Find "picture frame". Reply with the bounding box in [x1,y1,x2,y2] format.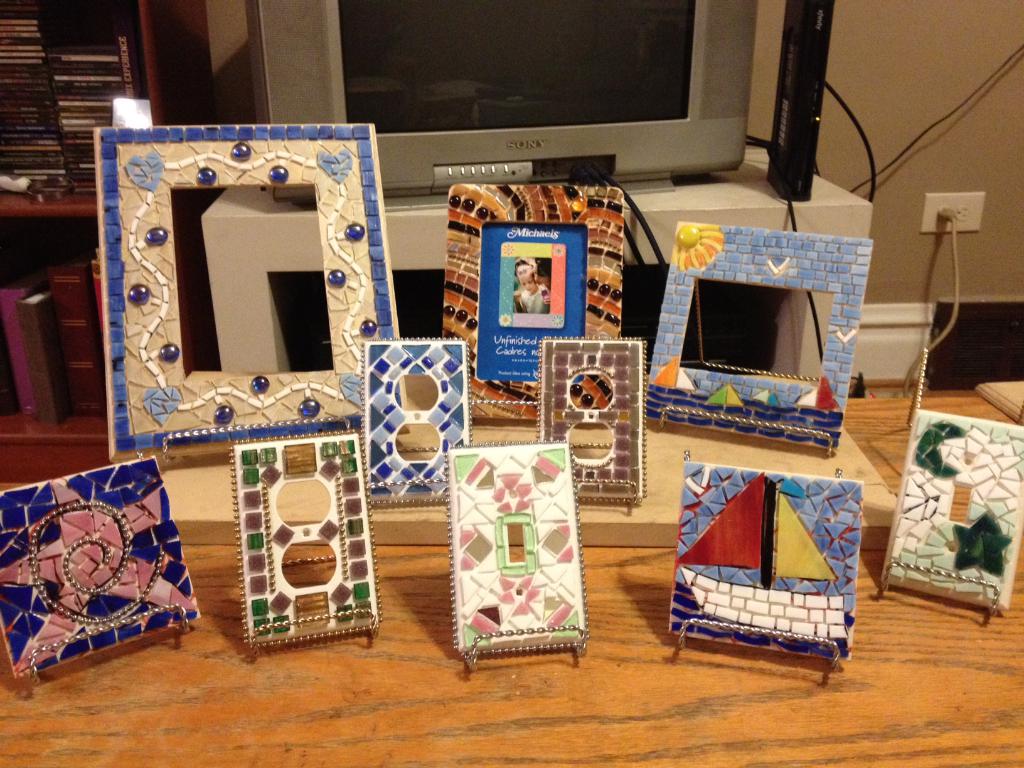
[440,184,621,424].
